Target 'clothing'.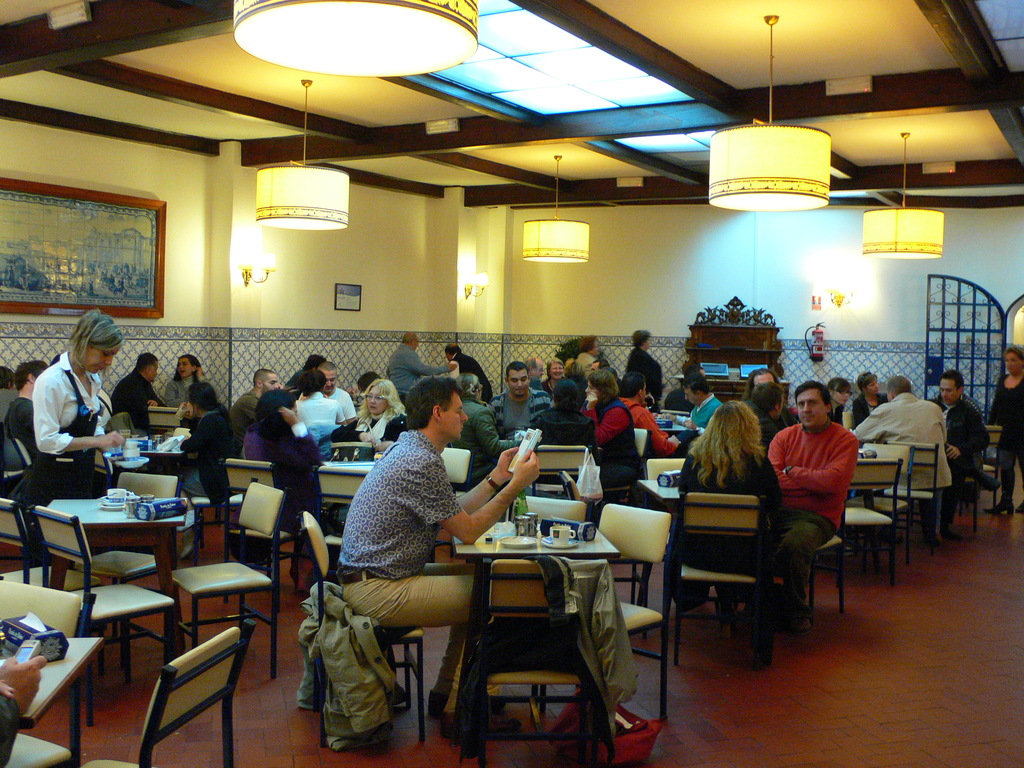
Target region: <bbox>534, 401, 600, 449</bbox>.
